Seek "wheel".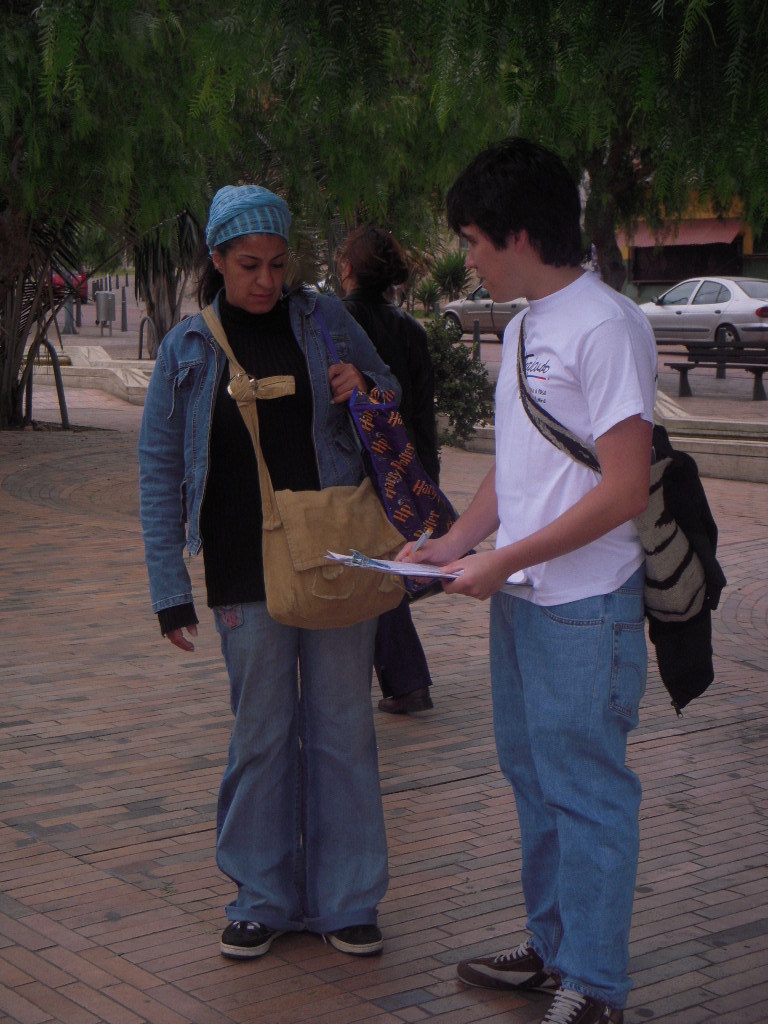
select_region(443, 316, 461, 343).
